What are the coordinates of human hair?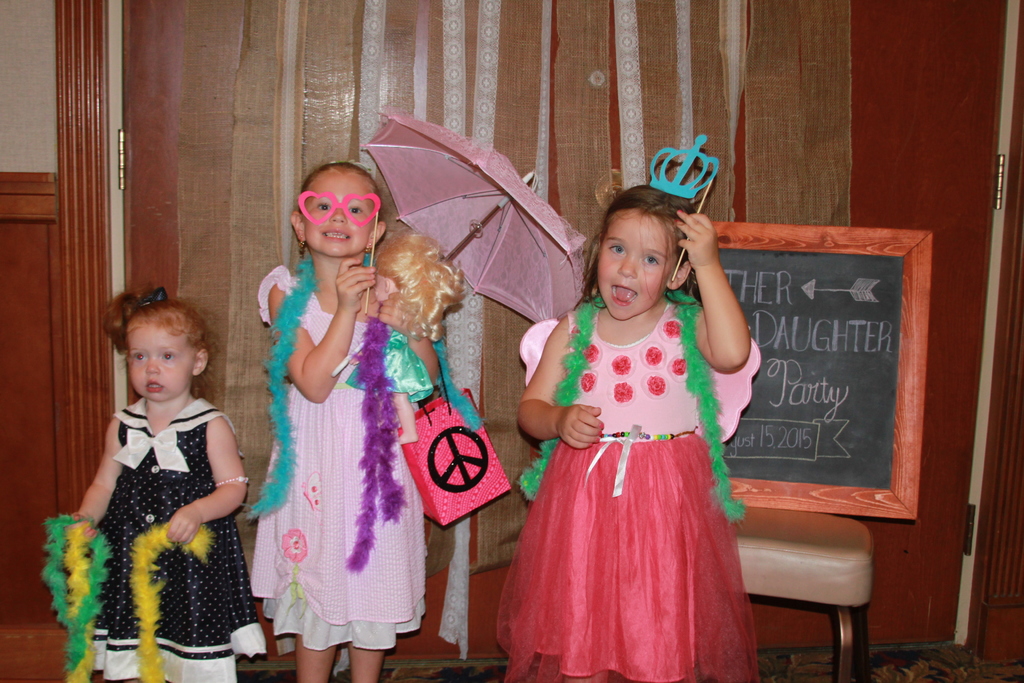
locate(373, 227, 470, 342).
